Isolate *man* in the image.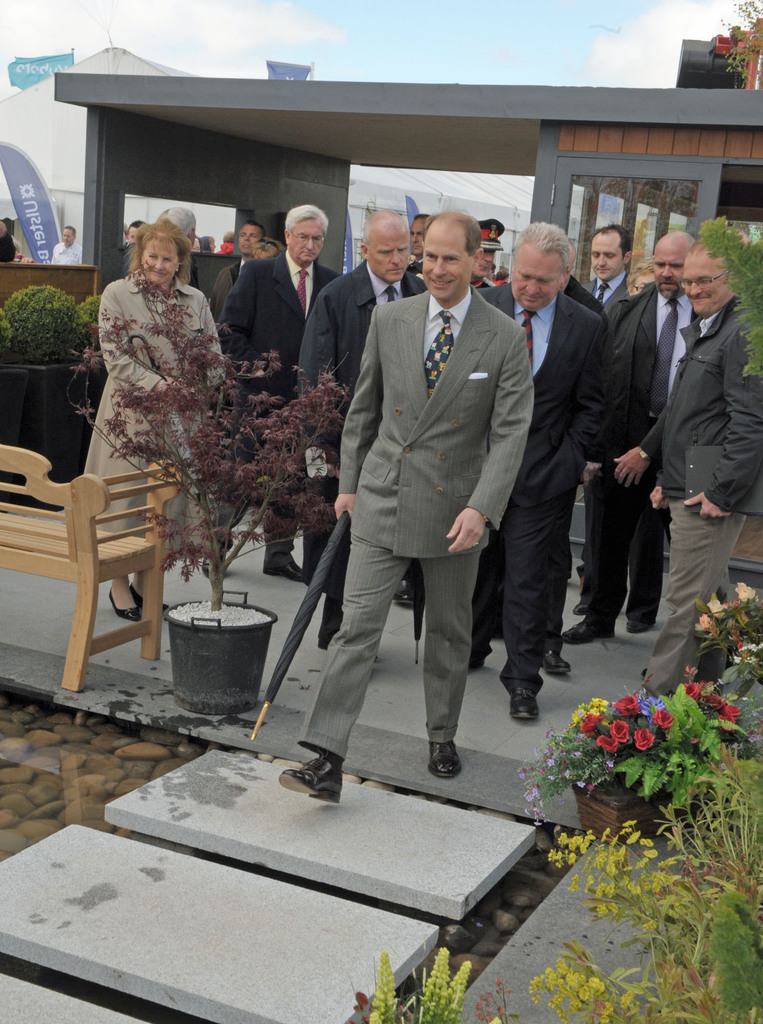
Isolated region: (213, 214, 261, 285).
